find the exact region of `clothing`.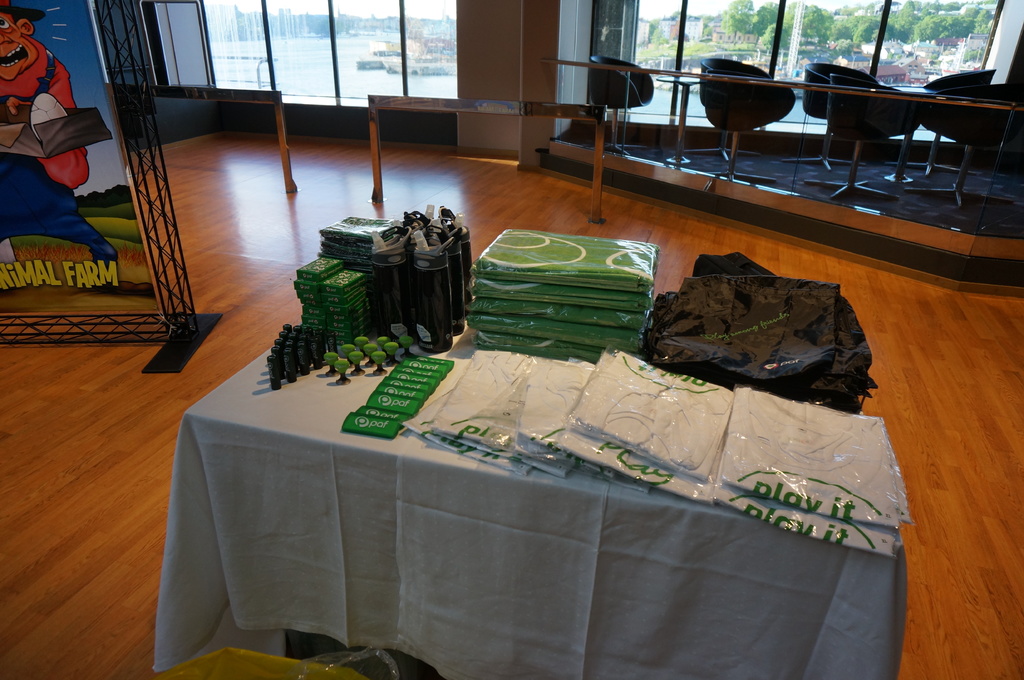
Exact region: (10,78,113,289).
